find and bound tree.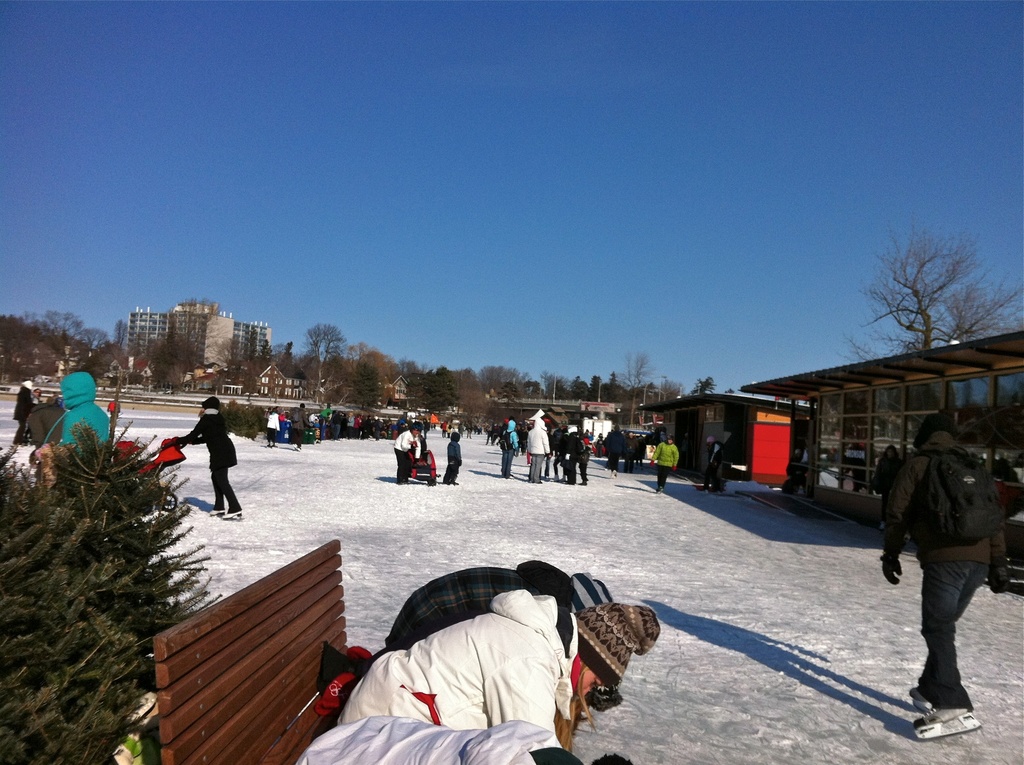
Bound: (x1=75, y1=328, x2=105, y2=373).
